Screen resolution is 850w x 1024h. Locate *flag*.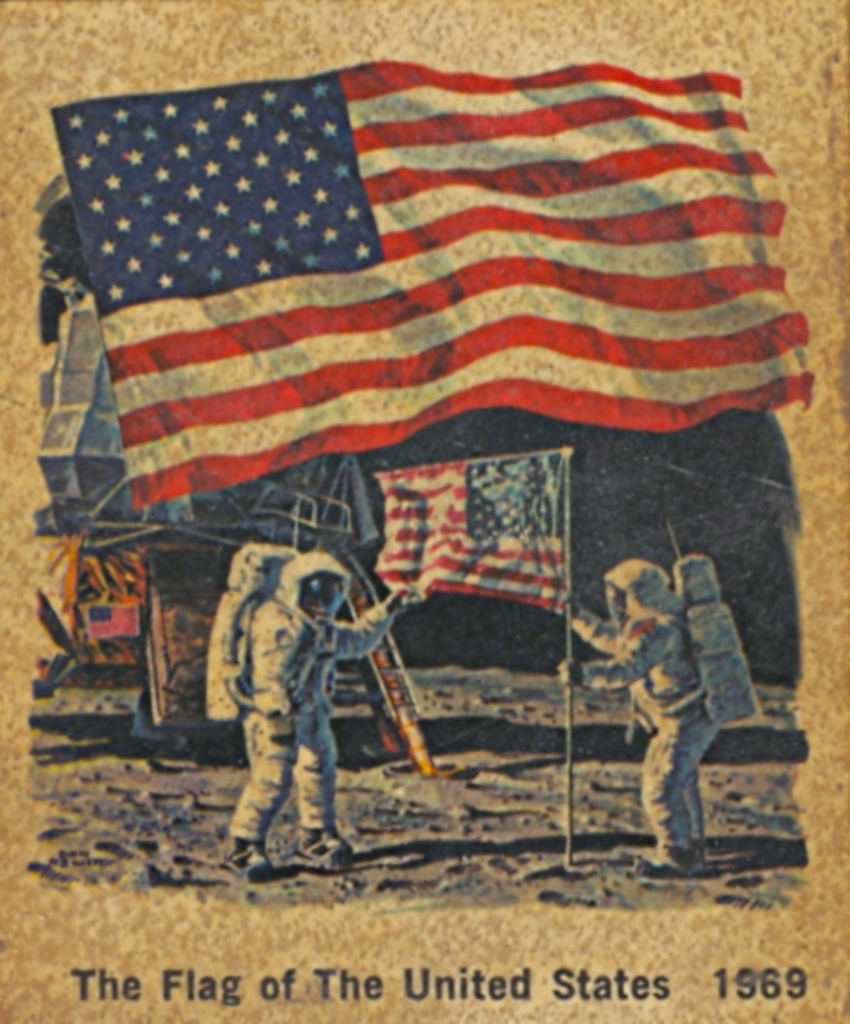
x1=52, y1=52, x2=811, y2=509.
